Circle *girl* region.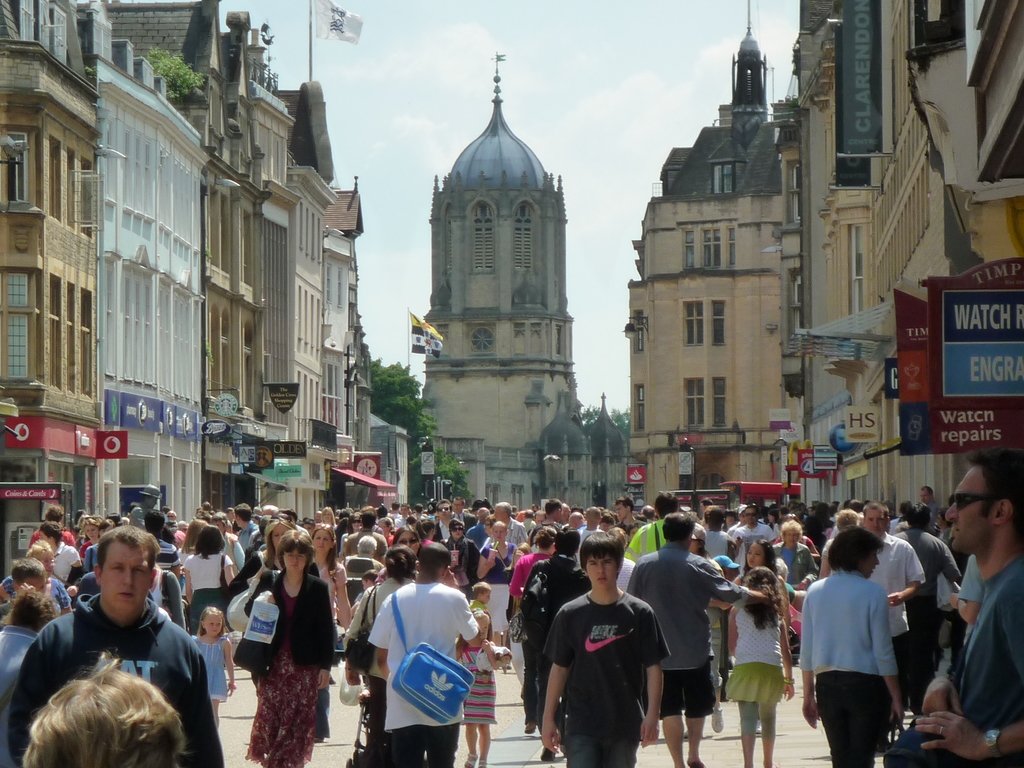
Region: crop(728, 566, 797, 767).
